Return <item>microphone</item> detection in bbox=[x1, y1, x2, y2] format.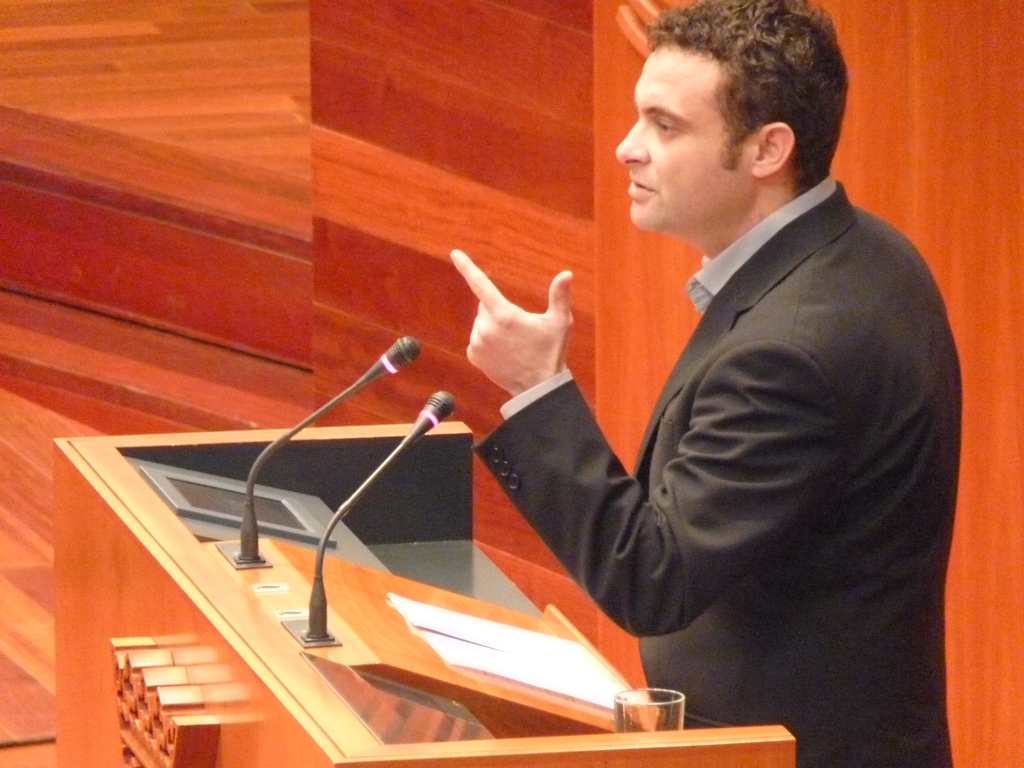
bbox=[369, 333, 423, 378].
